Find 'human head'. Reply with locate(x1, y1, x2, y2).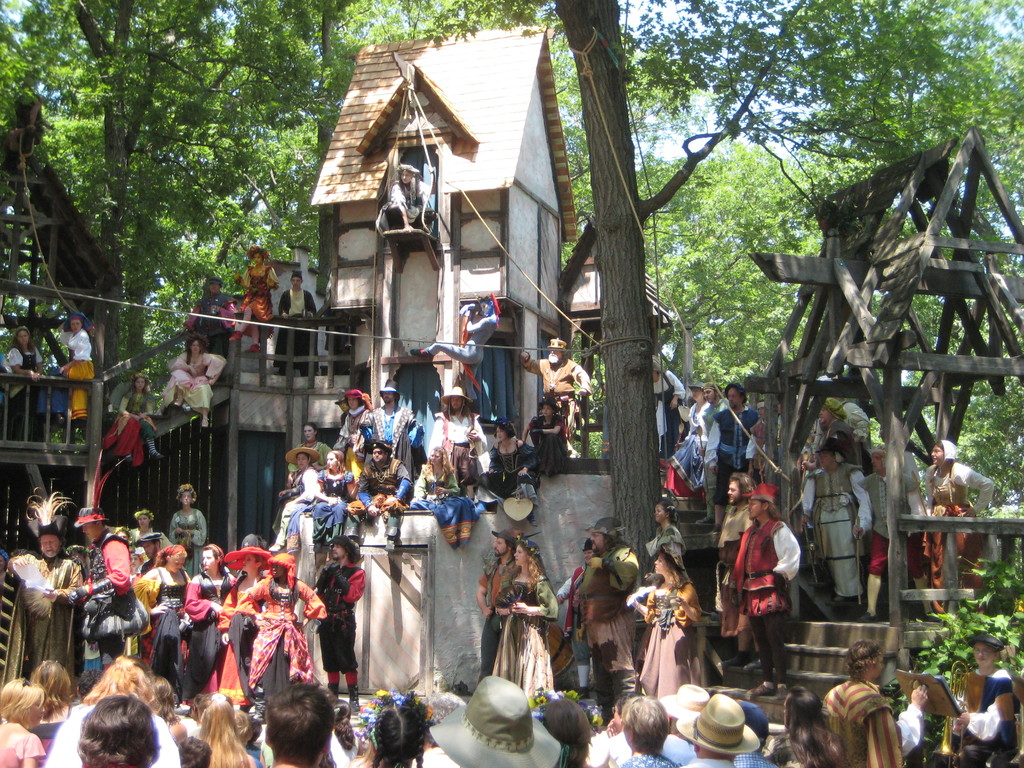
locate(622, 695, 668, 757).
